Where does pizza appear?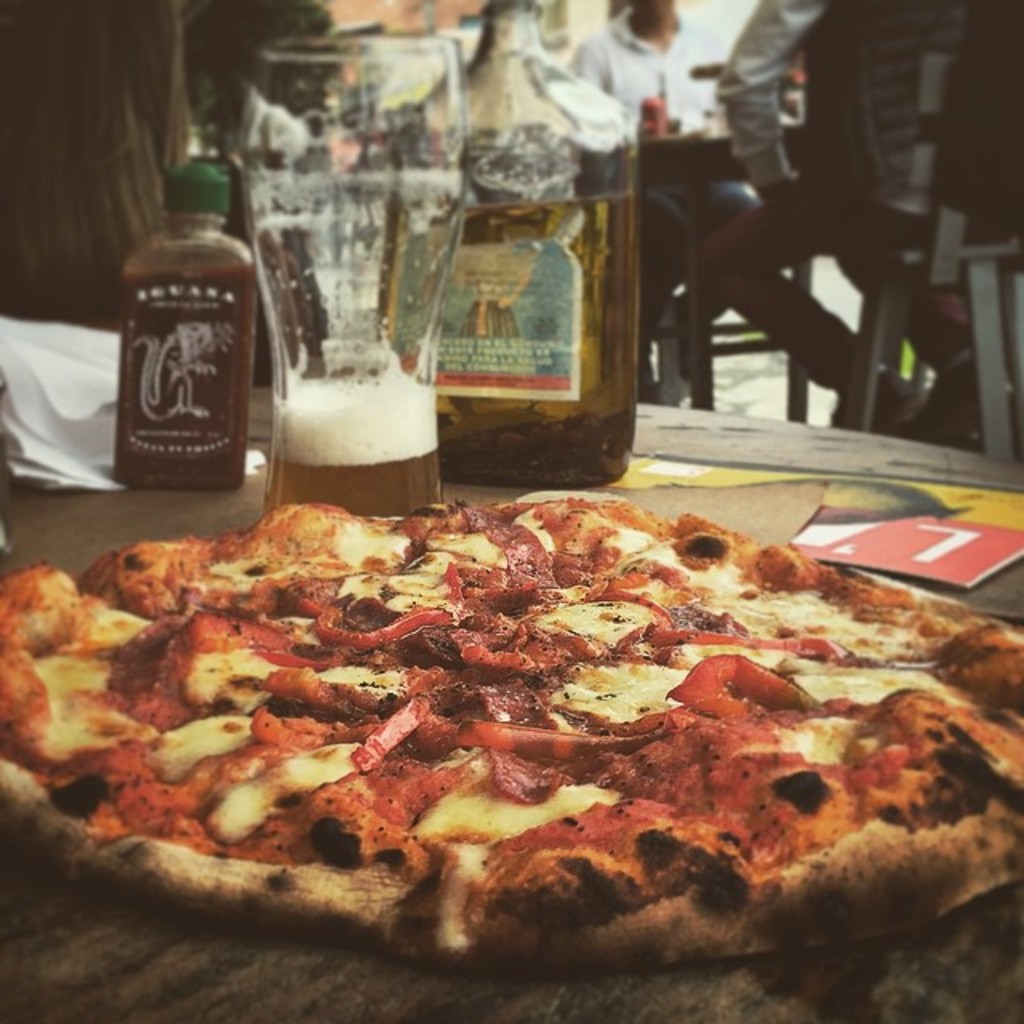
Appears at pyautogui.locateOnScreen(312, 483, 475, 686).
